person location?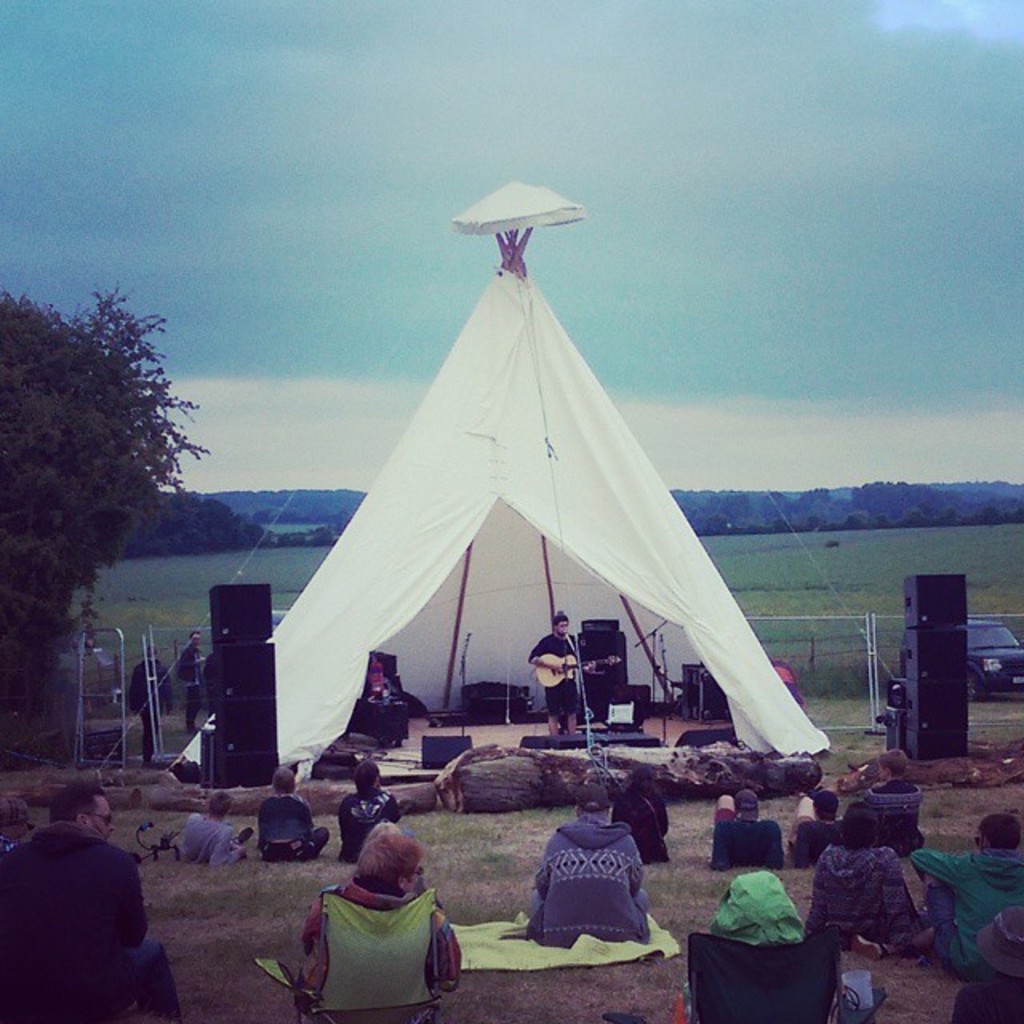
{"x1": 717, "y1": 792, "x2": 782, "y2": 866}
